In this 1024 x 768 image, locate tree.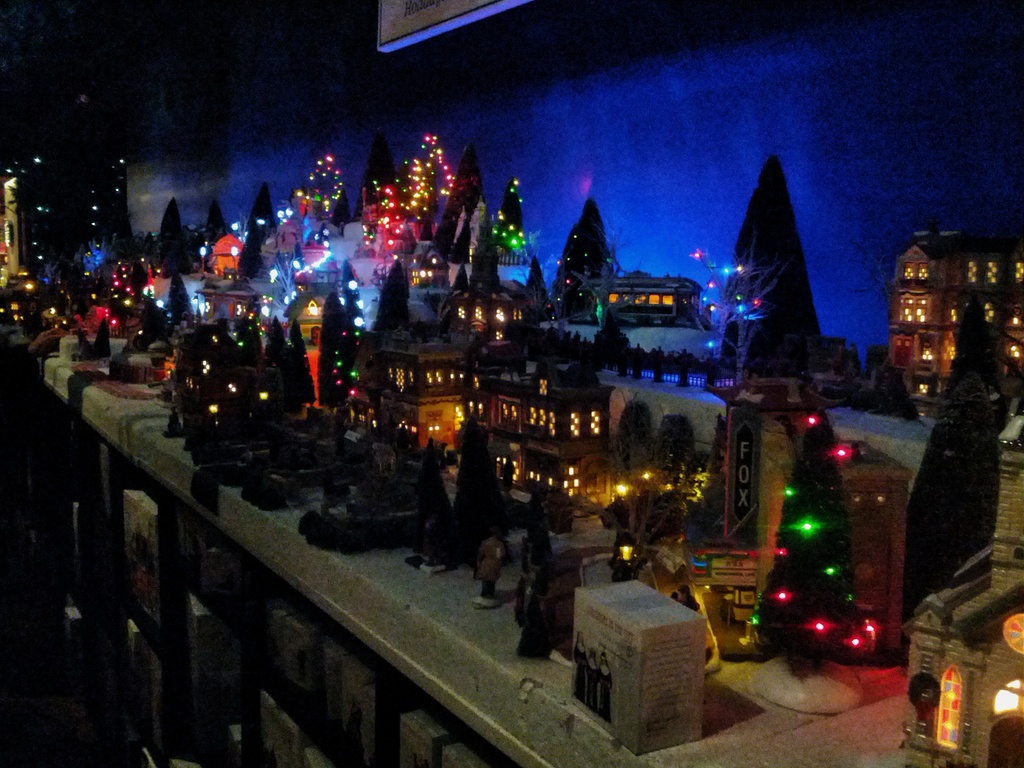
Bounding box: locate(516, 253, 551, 324).
